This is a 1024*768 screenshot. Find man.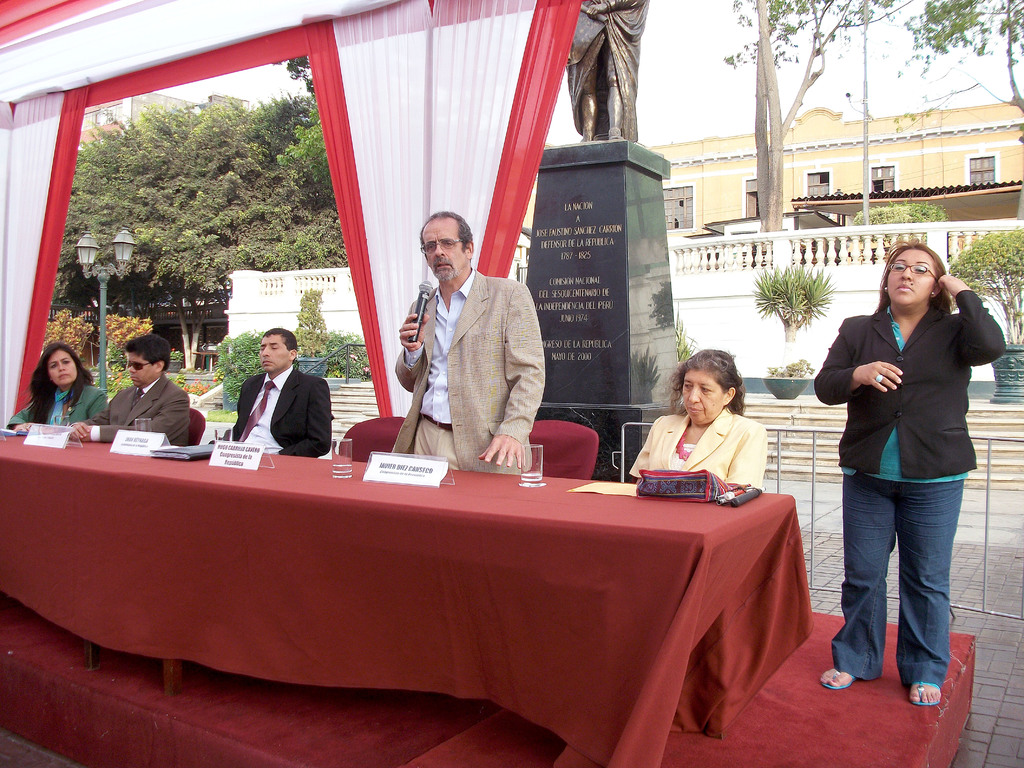
Bounding box: 68 329 196 451.
